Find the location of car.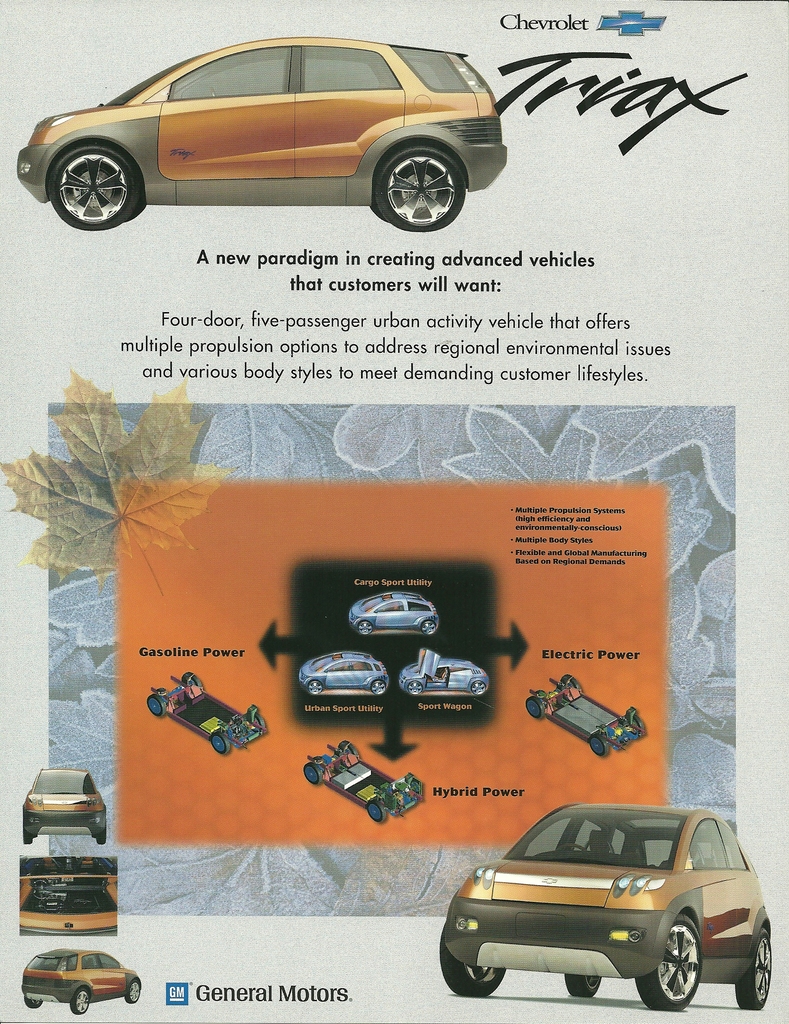
Location: (24, 769, 106, 842).
